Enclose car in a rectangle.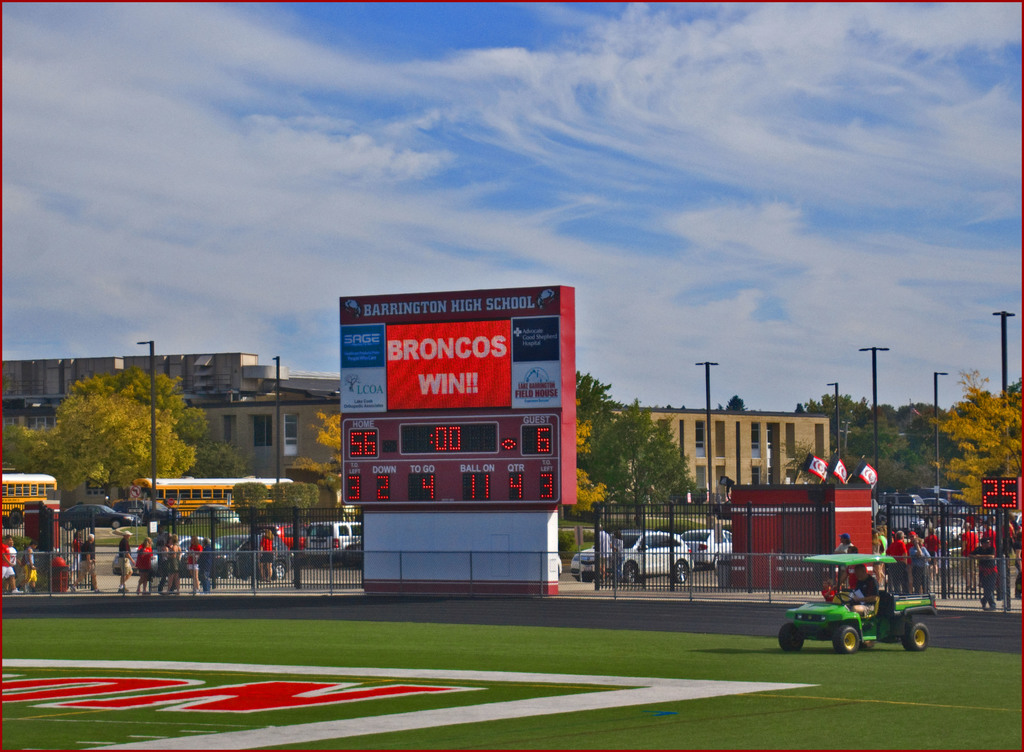
Rect(254, 527, 303, 550).
